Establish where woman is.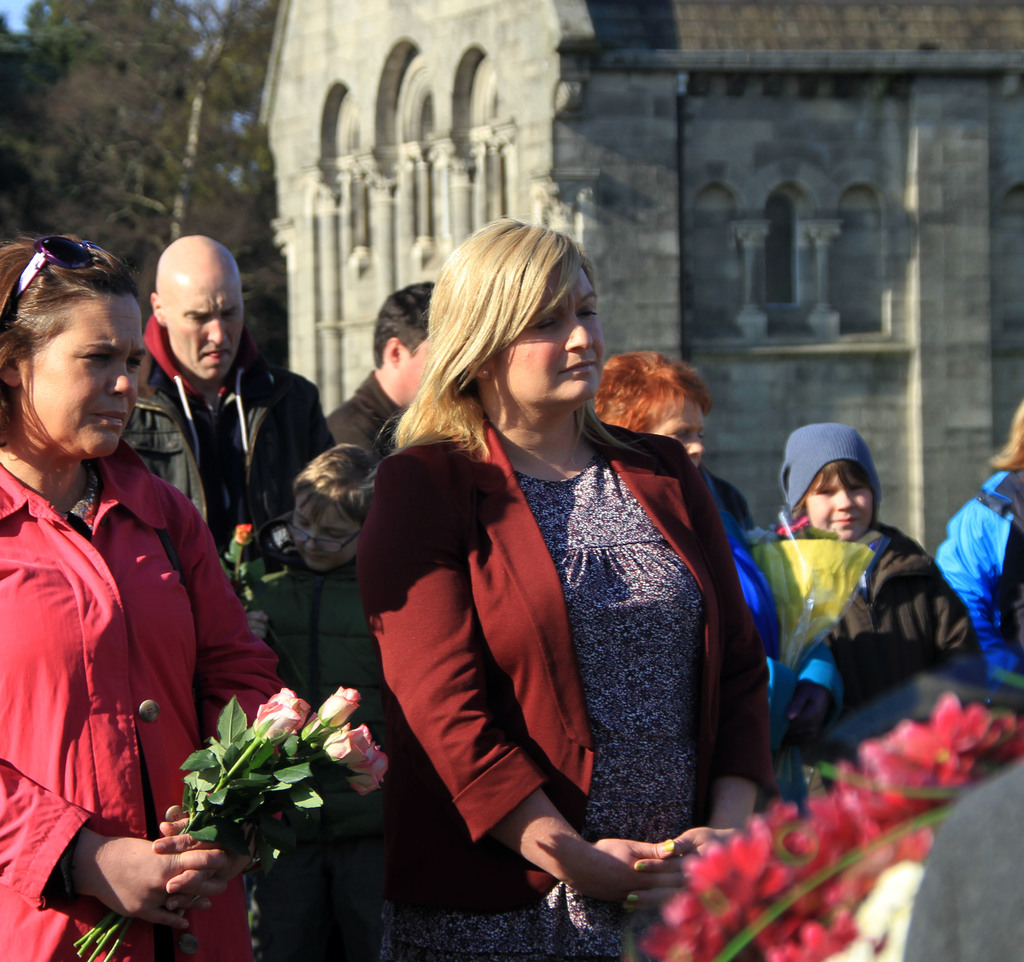
Established at {"x1": 752, "y1": 425, "x2": 993, "y2": 771}.
